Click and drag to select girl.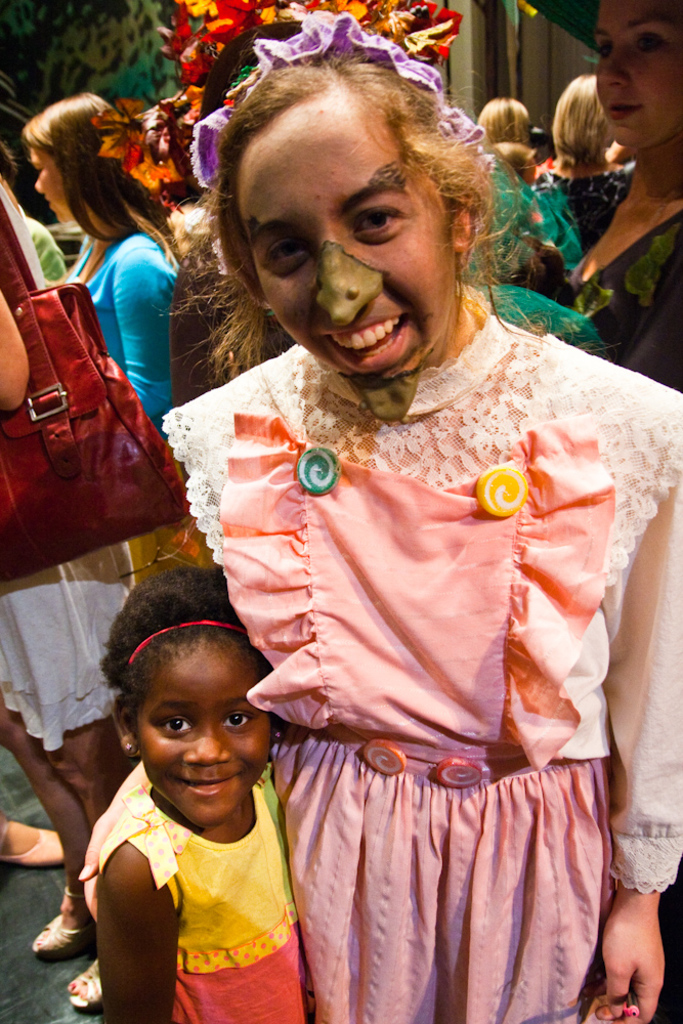
Selection: [left=27, top=102, right=185, bottom=421].
